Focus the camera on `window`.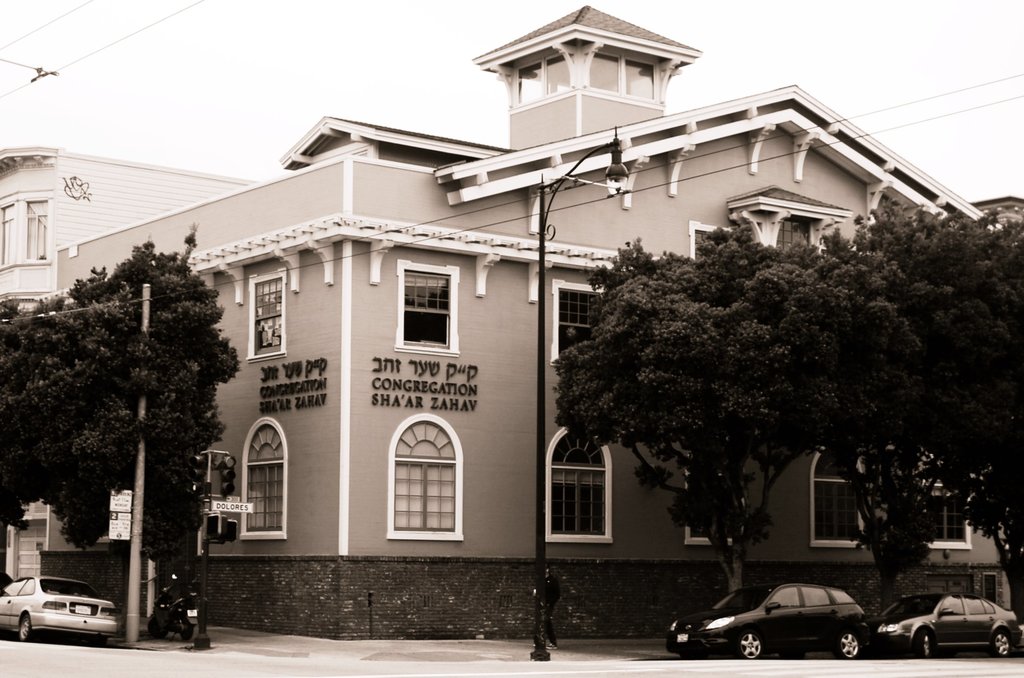
Focus region: x1=913 y1=444 x2=973 y2=550.
